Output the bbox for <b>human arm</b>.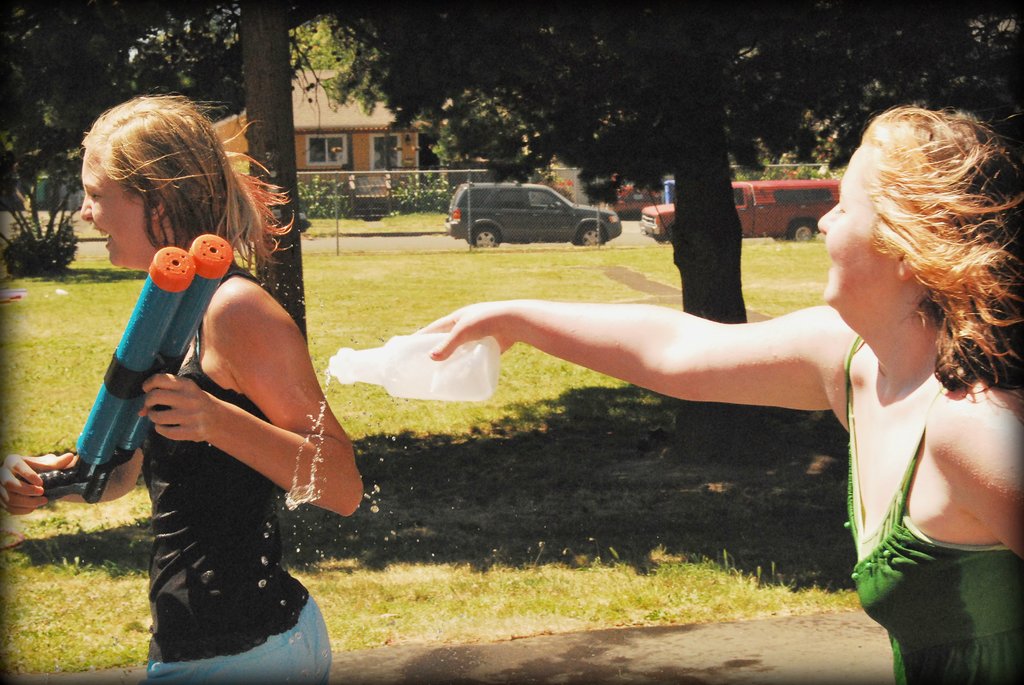
138:280:370:525.
